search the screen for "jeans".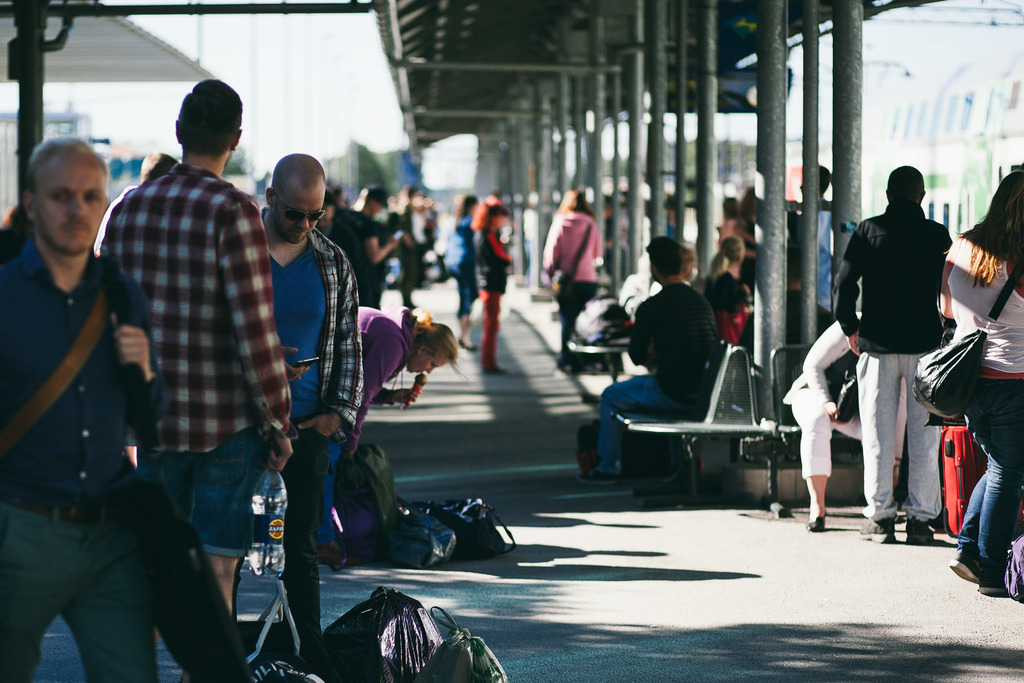
Found at locate(858, 350, 936, 513).
